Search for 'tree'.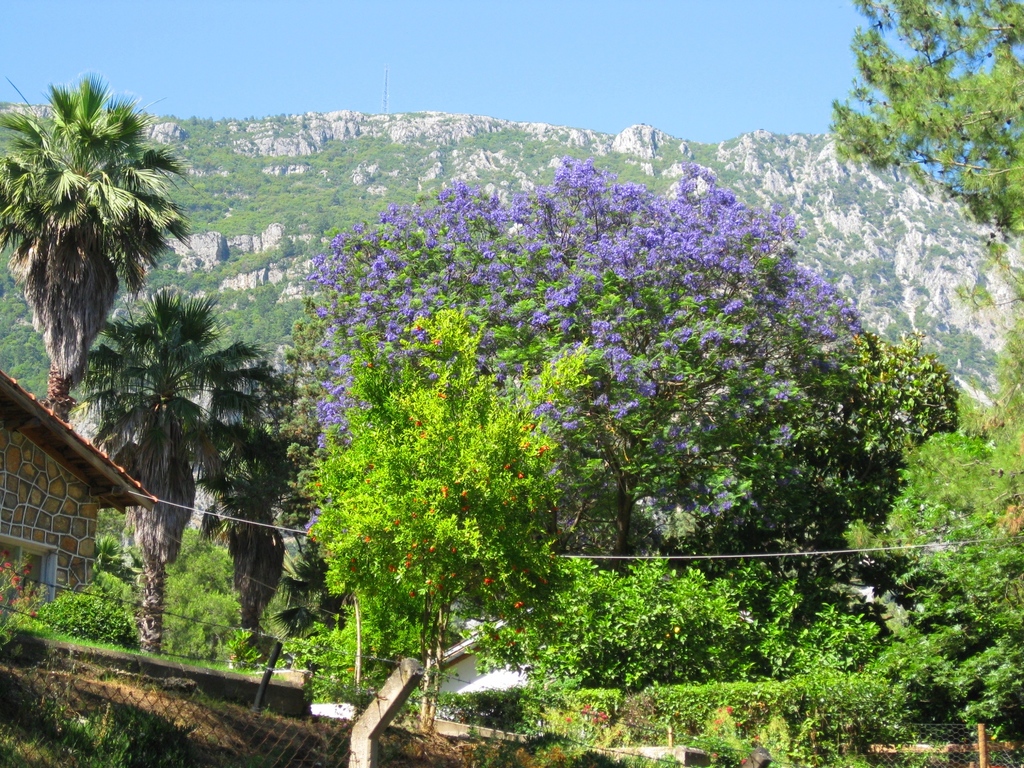
Found at crop(190, 360, 338, 666).
